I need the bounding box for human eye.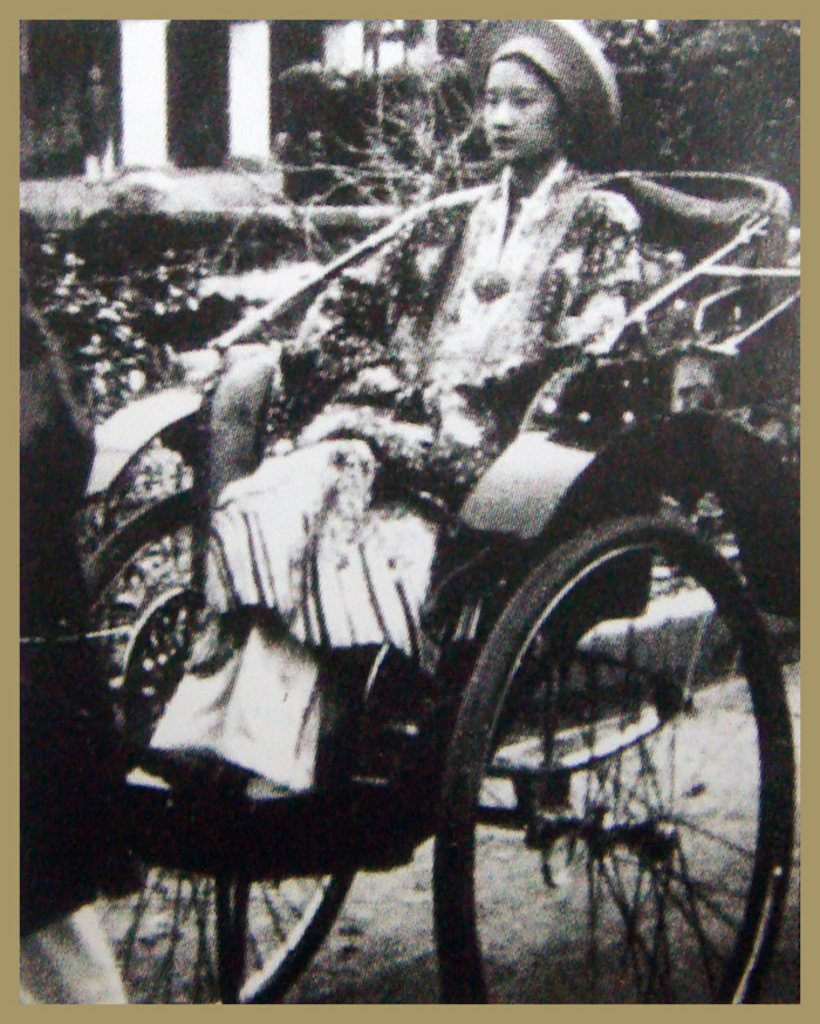
Here it is: [510, 94, 539, 110].
